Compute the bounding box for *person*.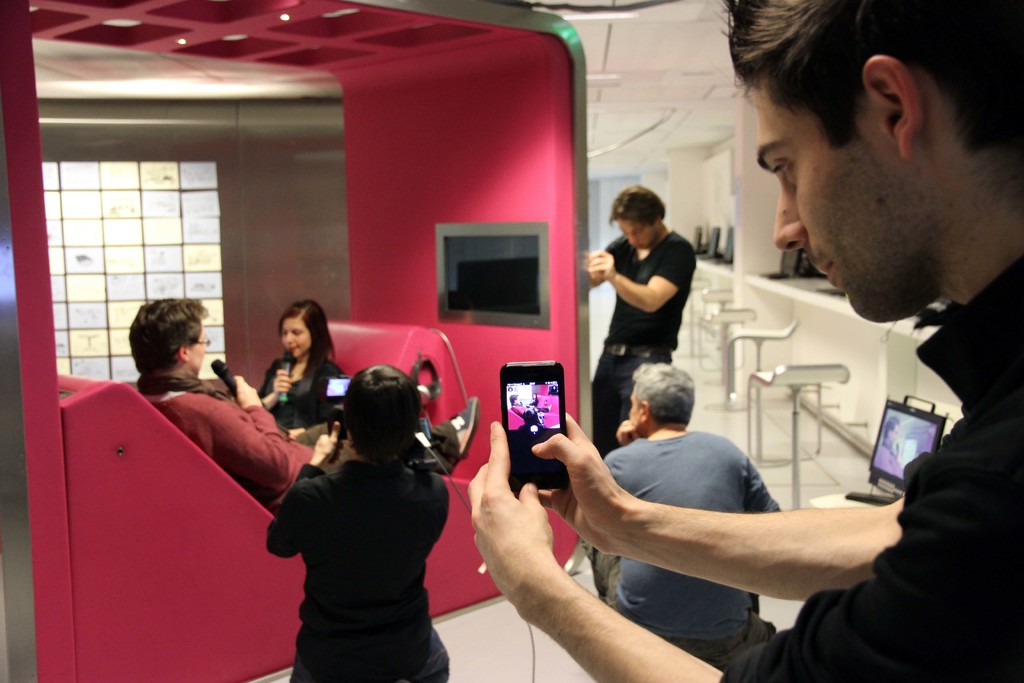
bbox=[125, 295, 479, 508].
